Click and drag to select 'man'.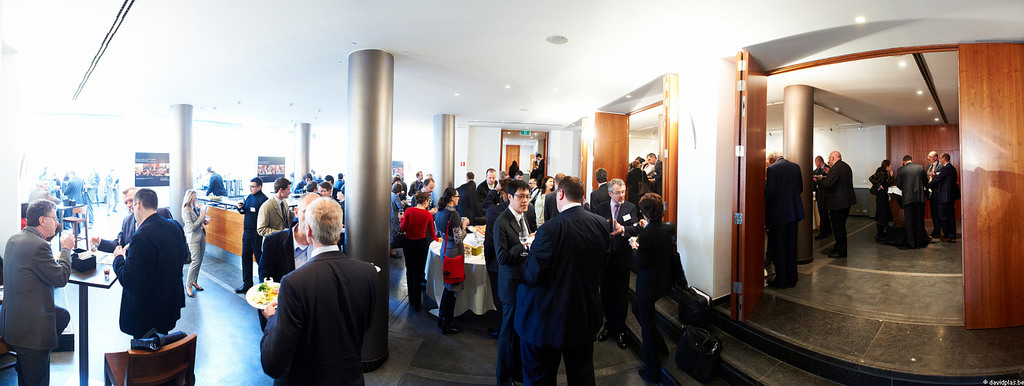
Selection: pyautogui.locateOnScreen(930, 151, 943, 168).
